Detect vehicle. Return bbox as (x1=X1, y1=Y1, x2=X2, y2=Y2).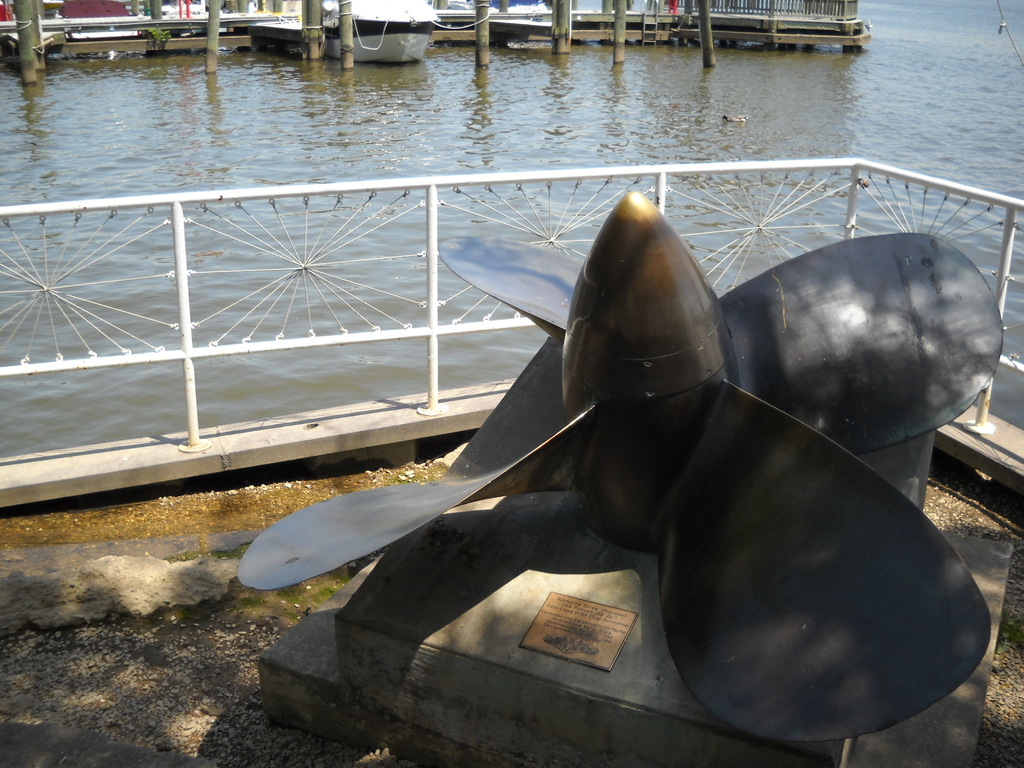
(x1=323, y1=0, x2=442, y2=67).
